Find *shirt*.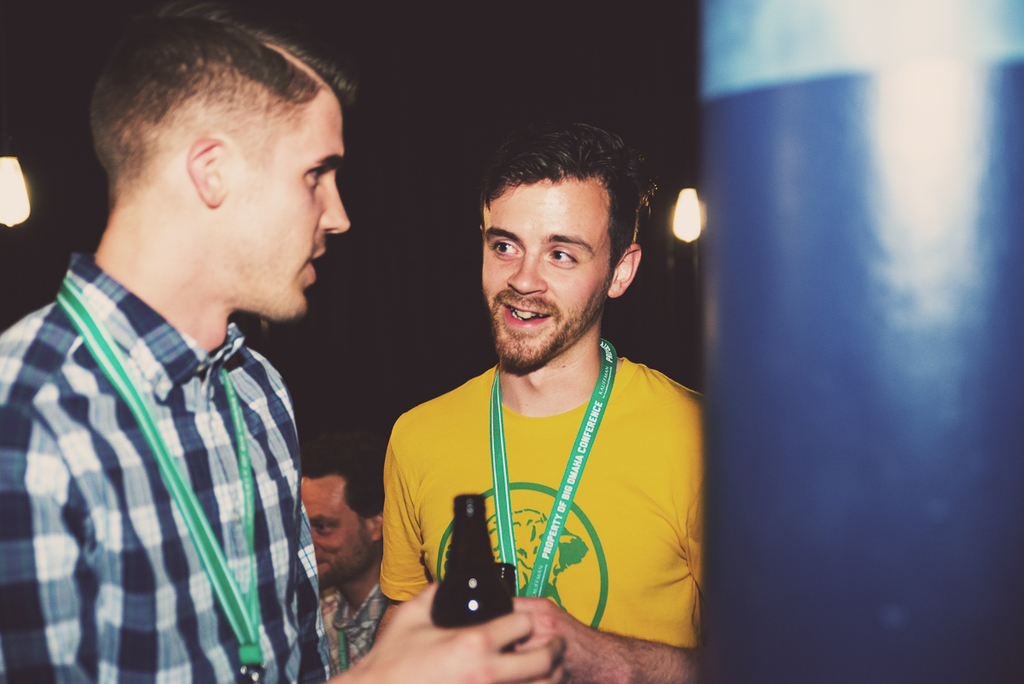
<box>0,252,330,683</box>.
